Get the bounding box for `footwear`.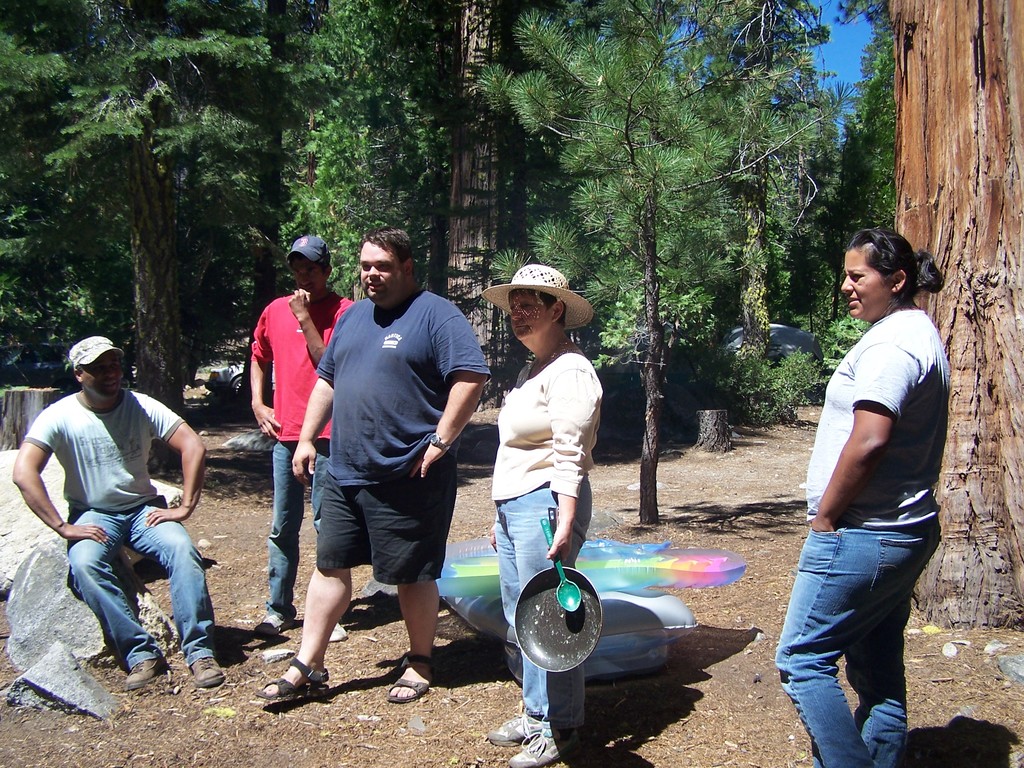
{"left": 385, "top": 655, "right": 436, "bottom": 698}.
